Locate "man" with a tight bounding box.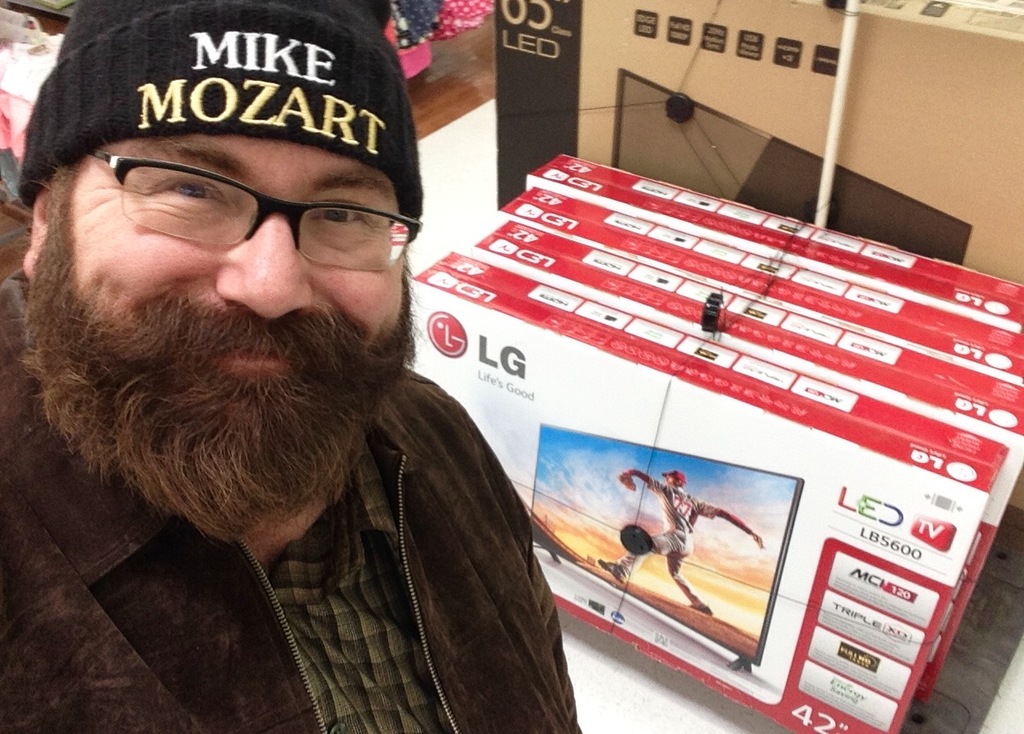
rect(0, 0, 583, 733).
